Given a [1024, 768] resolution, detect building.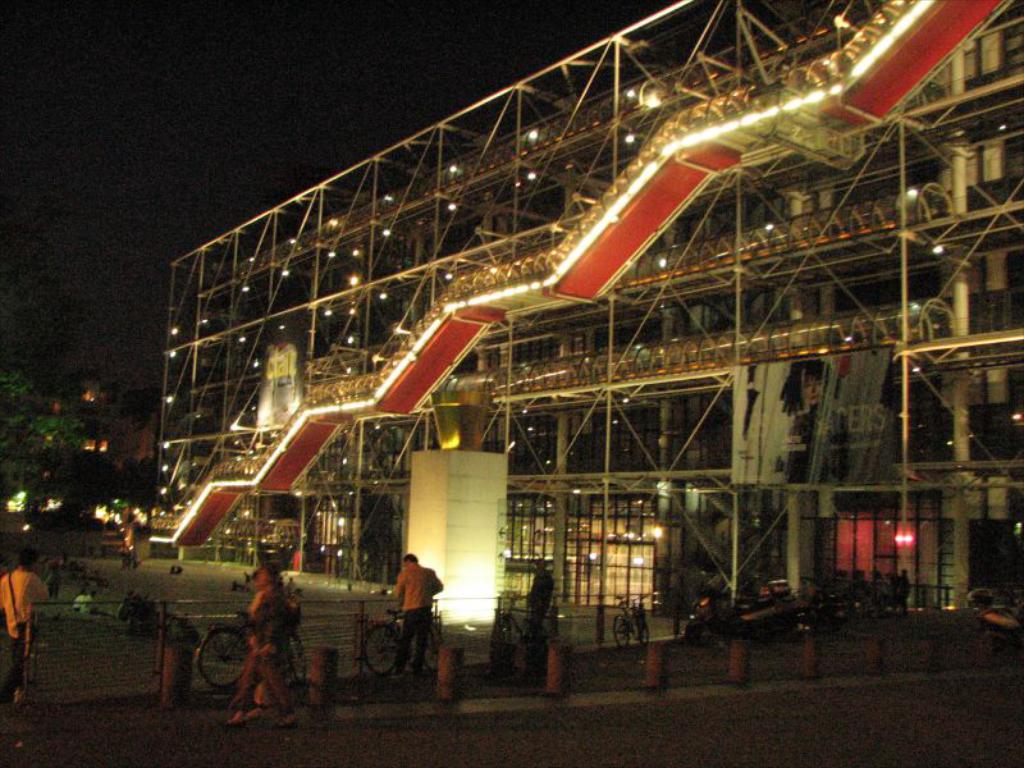
bbox=[12, 371, 141, 526].
